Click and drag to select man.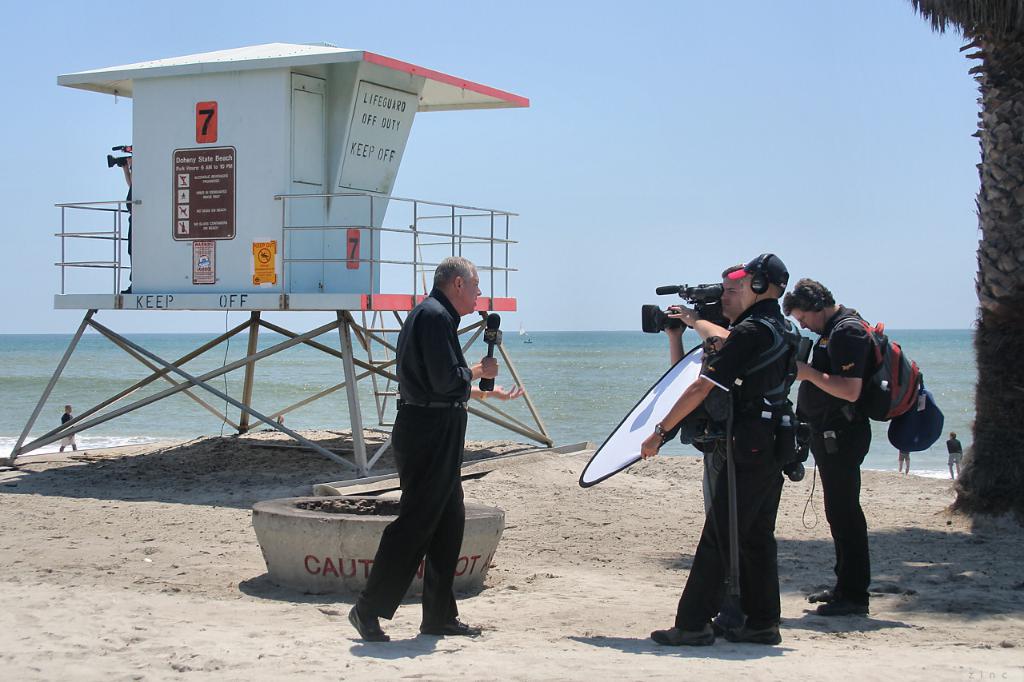
Selection: x1=357, y1=245, x2=496, y2=648.
